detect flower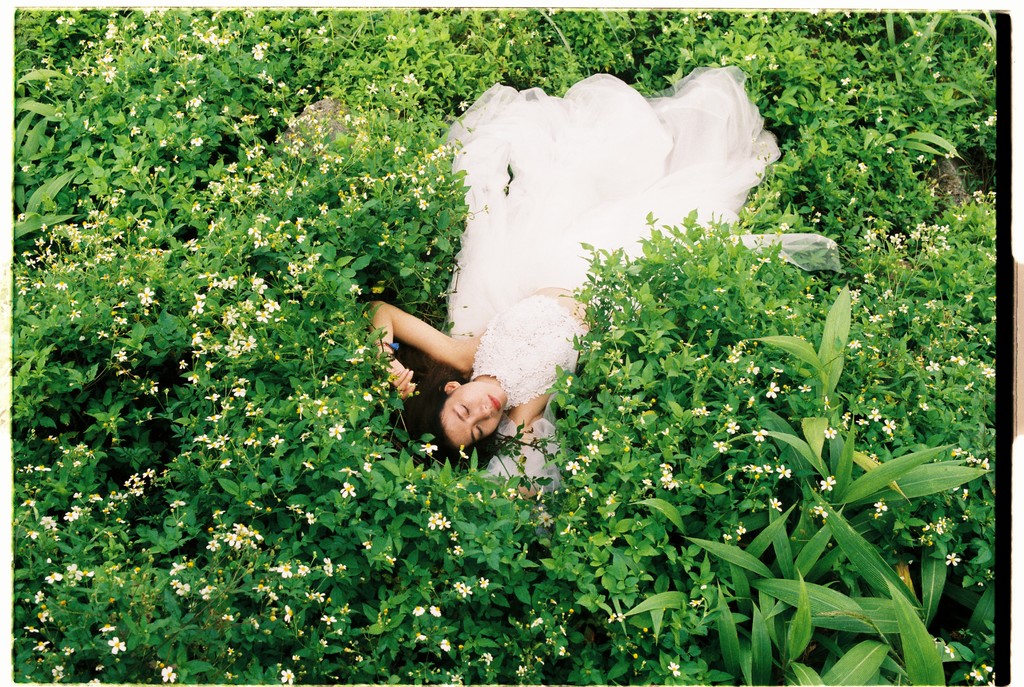
crop(232, 384, 241, 398)
